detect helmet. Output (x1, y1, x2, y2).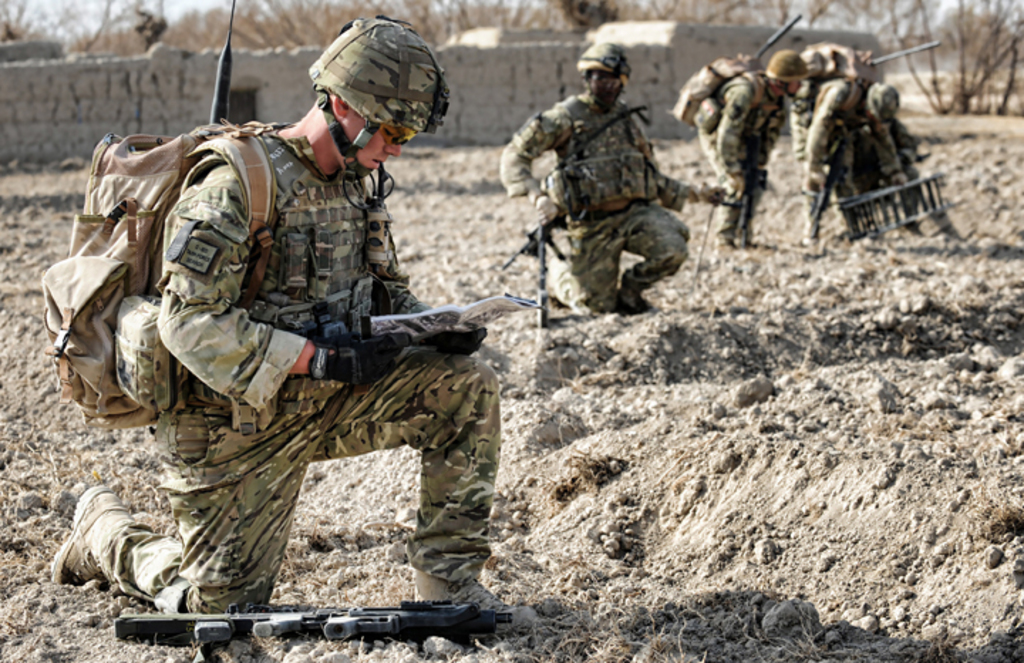
(769, 46, 808, 104).
